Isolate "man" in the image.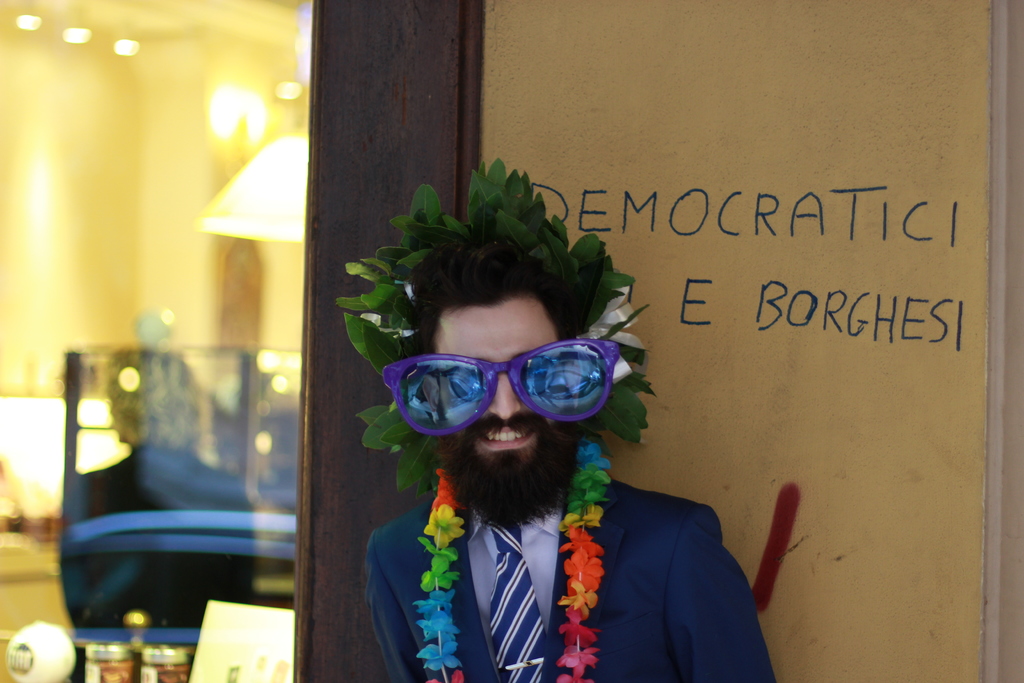
Isolated region: [x1=344, y1=212, x2=724, y2=643].
